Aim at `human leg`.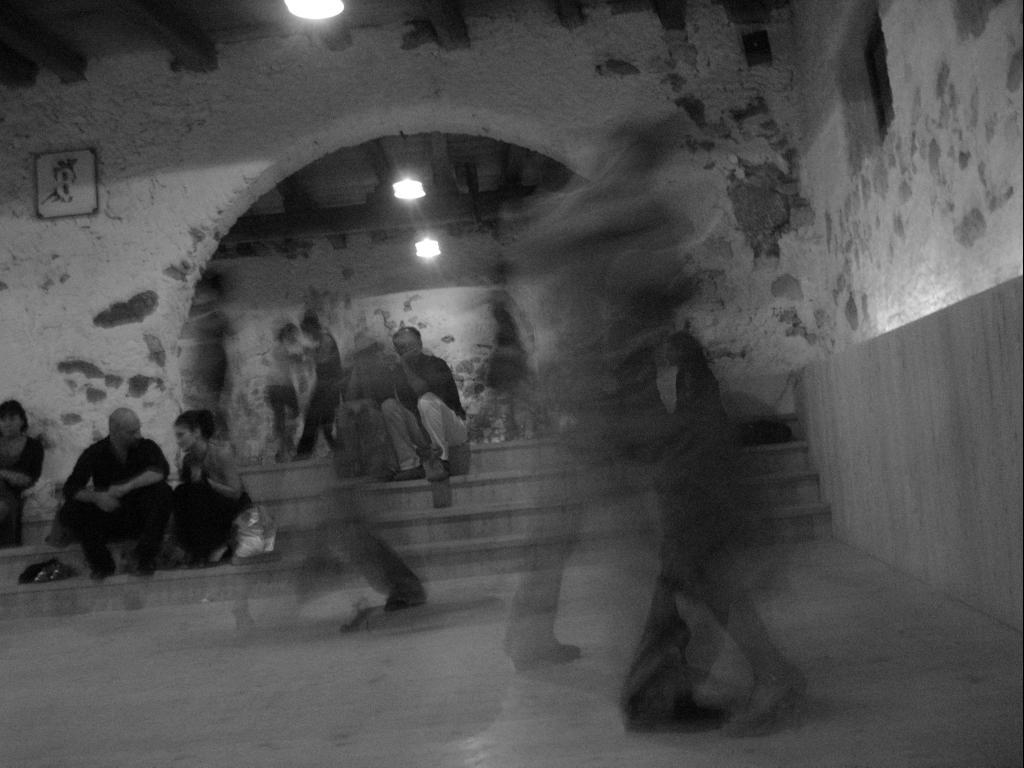
Aimed at BBox(132, 484, 171, 566).
